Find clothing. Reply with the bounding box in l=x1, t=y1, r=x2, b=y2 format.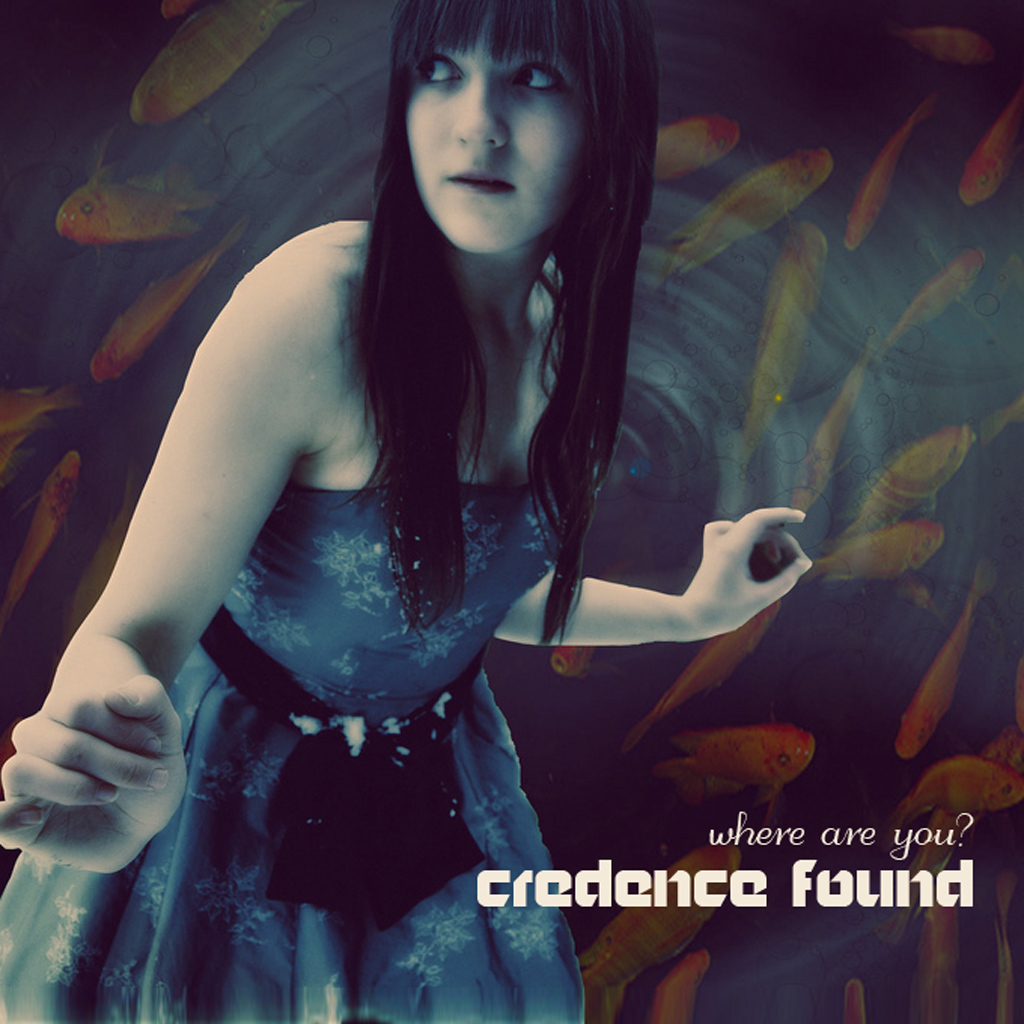
l=0, t=480, r=610, b=1023.
